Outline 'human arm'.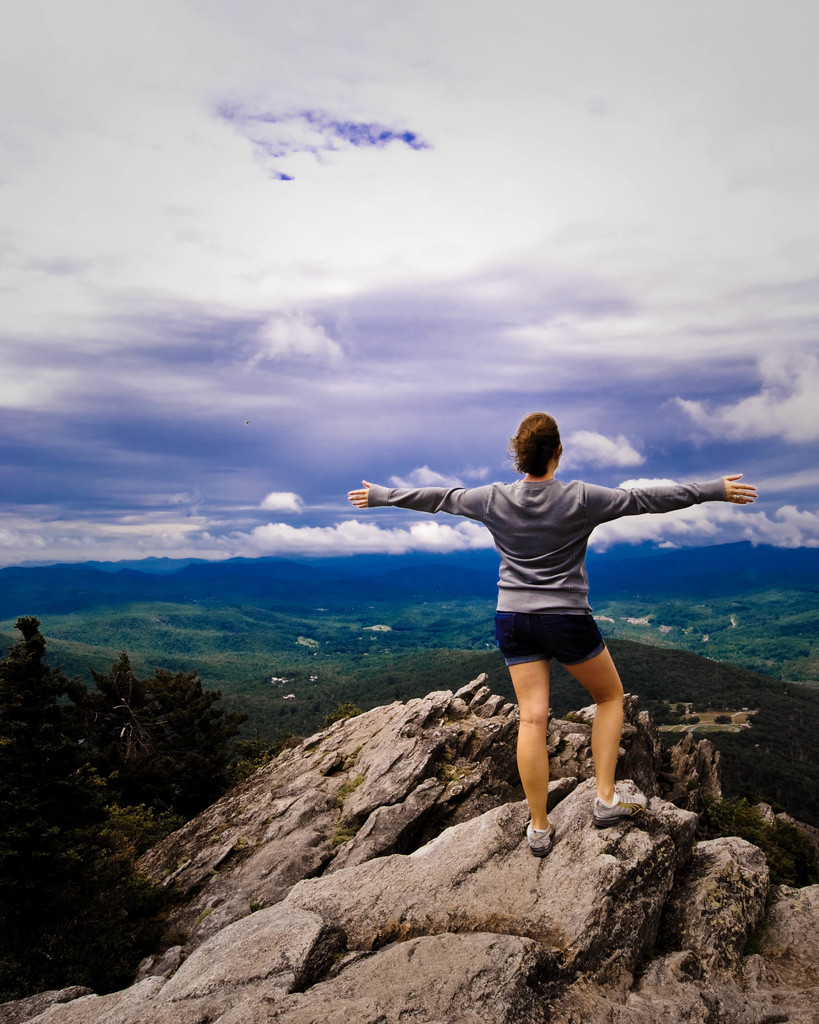
Outline: l=580, t=469, r=755, b=526.
